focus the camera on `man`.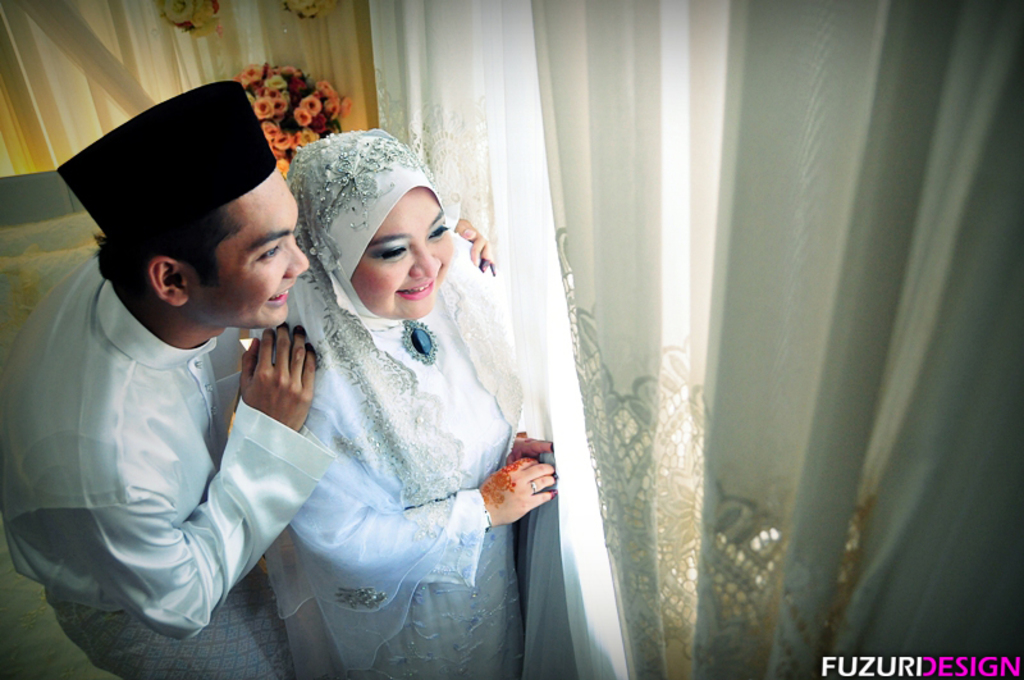
Focus region: x1=0, y1=77, x2=494, y2=679.
